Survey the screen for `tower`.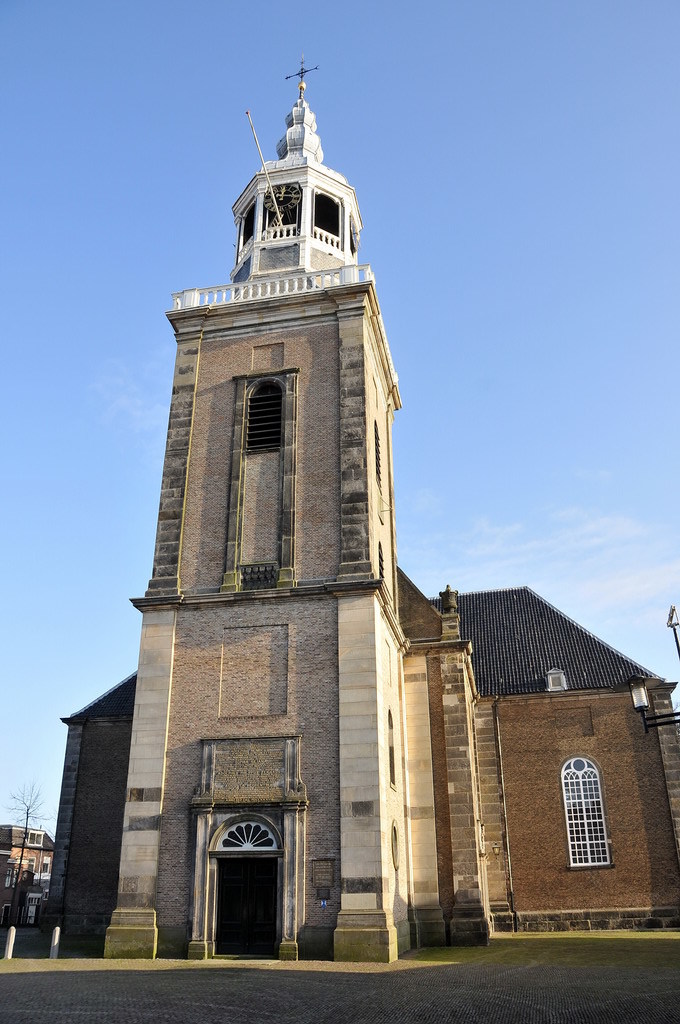
Survey found: [70, 67, 497, 935].
